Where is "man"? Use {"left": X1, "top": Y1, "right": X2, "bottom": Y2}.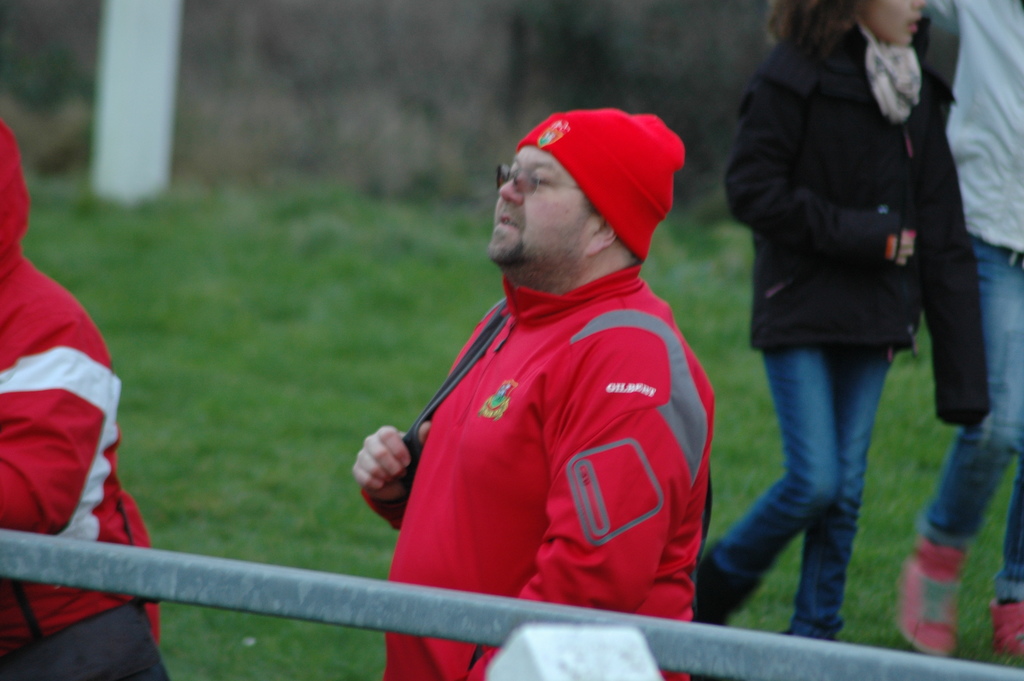
{"left": 349, "top": 106, "right": 712, "bottom": 680}.
